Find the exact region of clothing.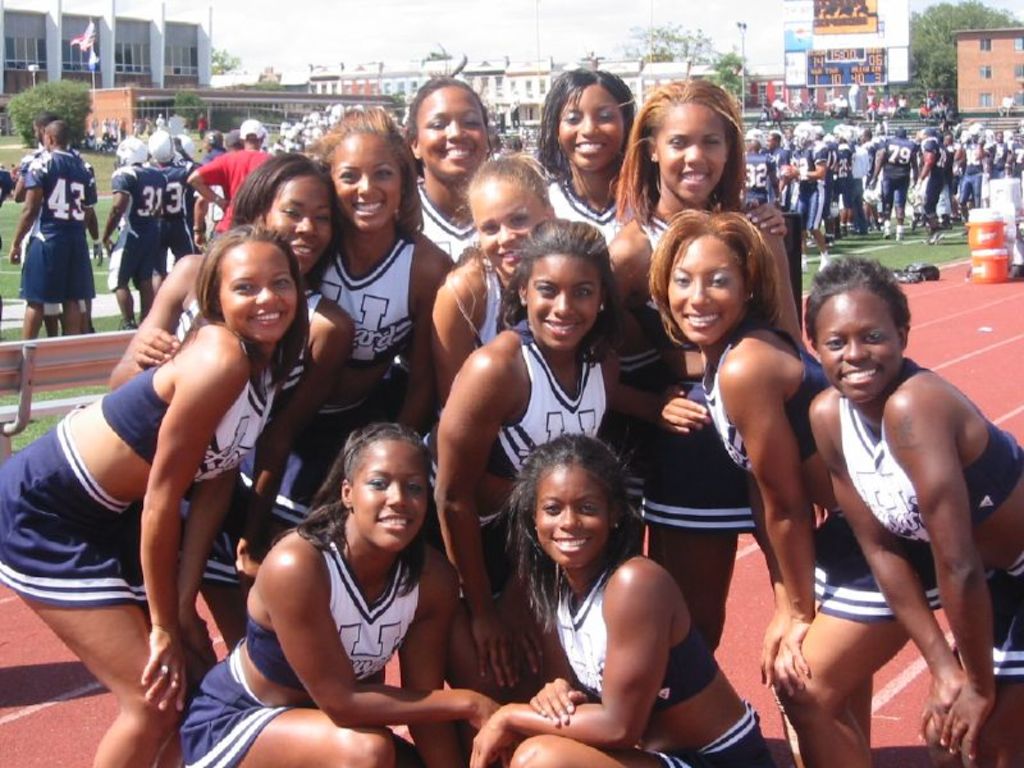
Exact region: bbox=[652, 695, 773, 767].
